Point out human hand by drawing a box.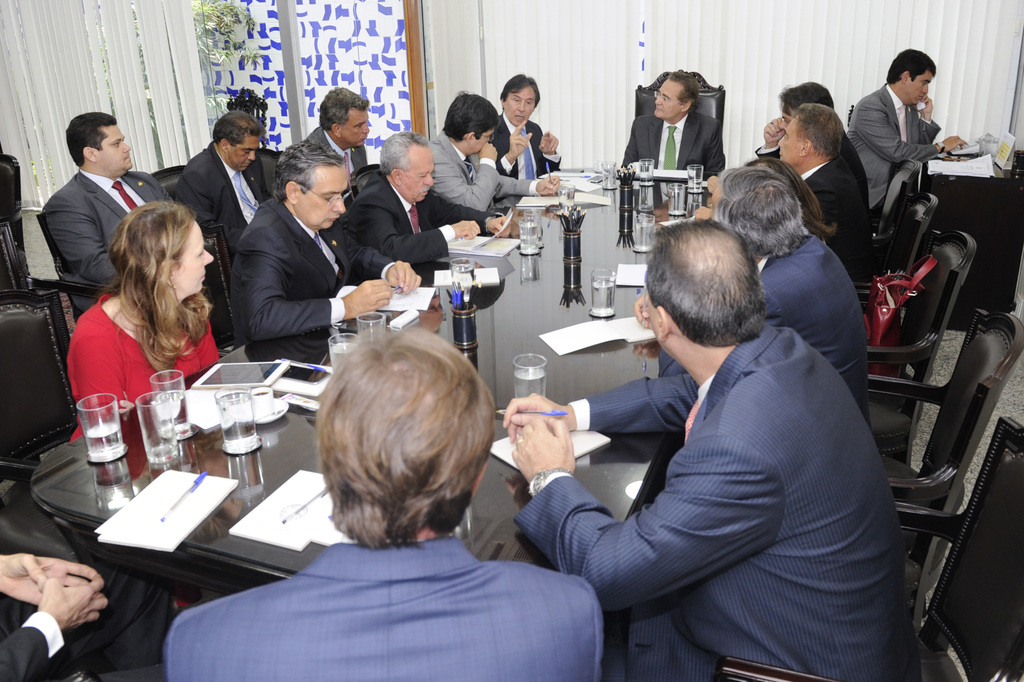
705 174 720 195.
